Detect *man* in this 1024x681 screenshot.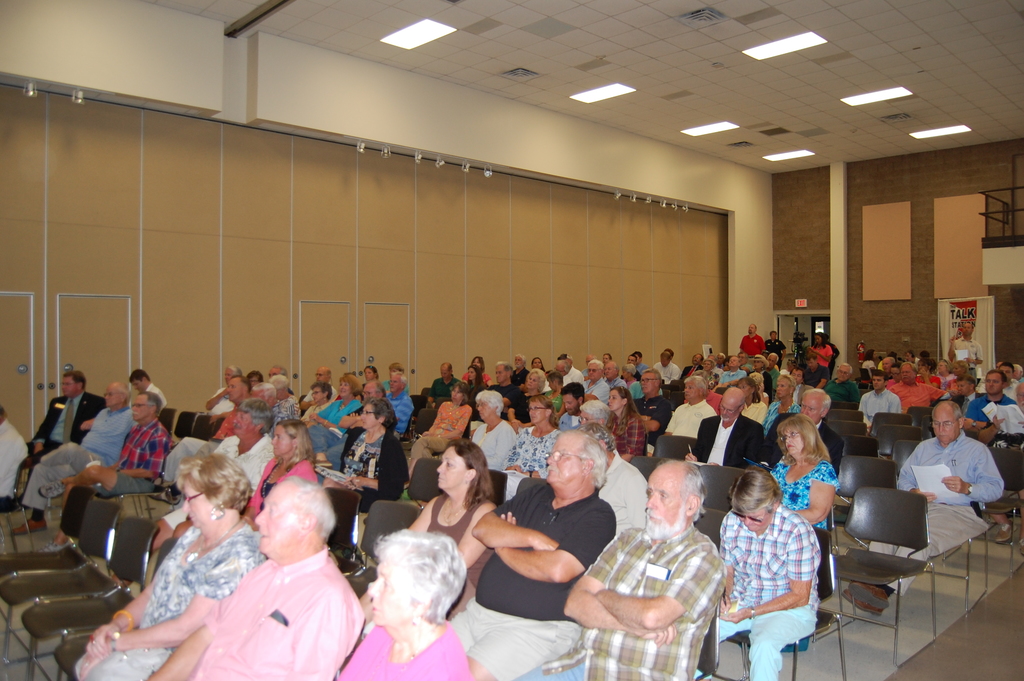
Detection: l=385, t=373, r=416, b=439.
